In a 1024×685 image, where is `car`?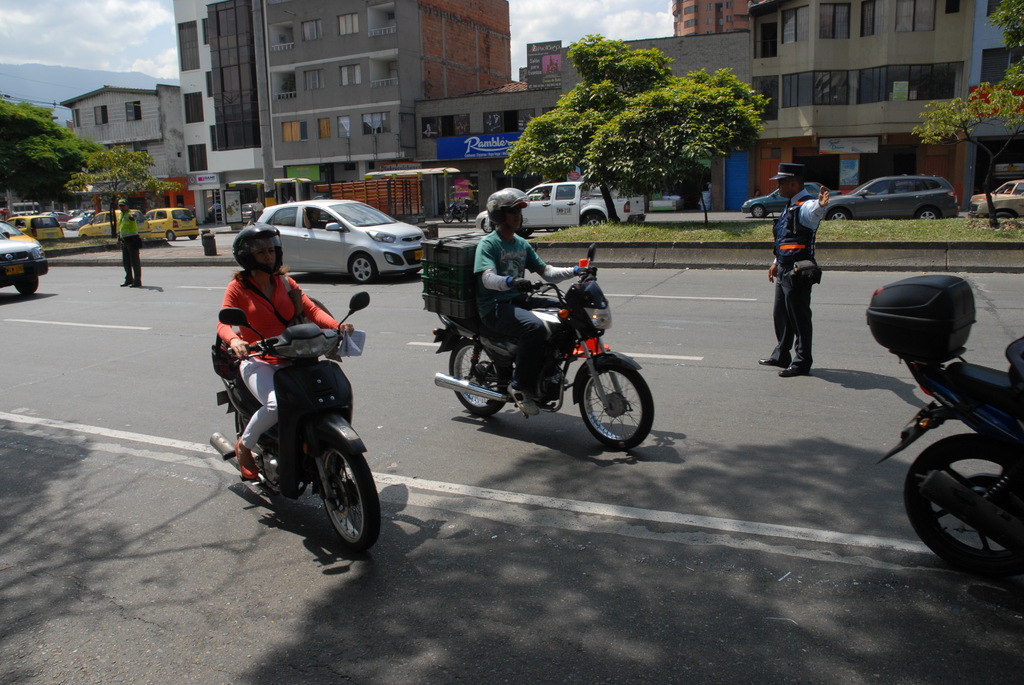
BBox(739, 171, 842, 222).
